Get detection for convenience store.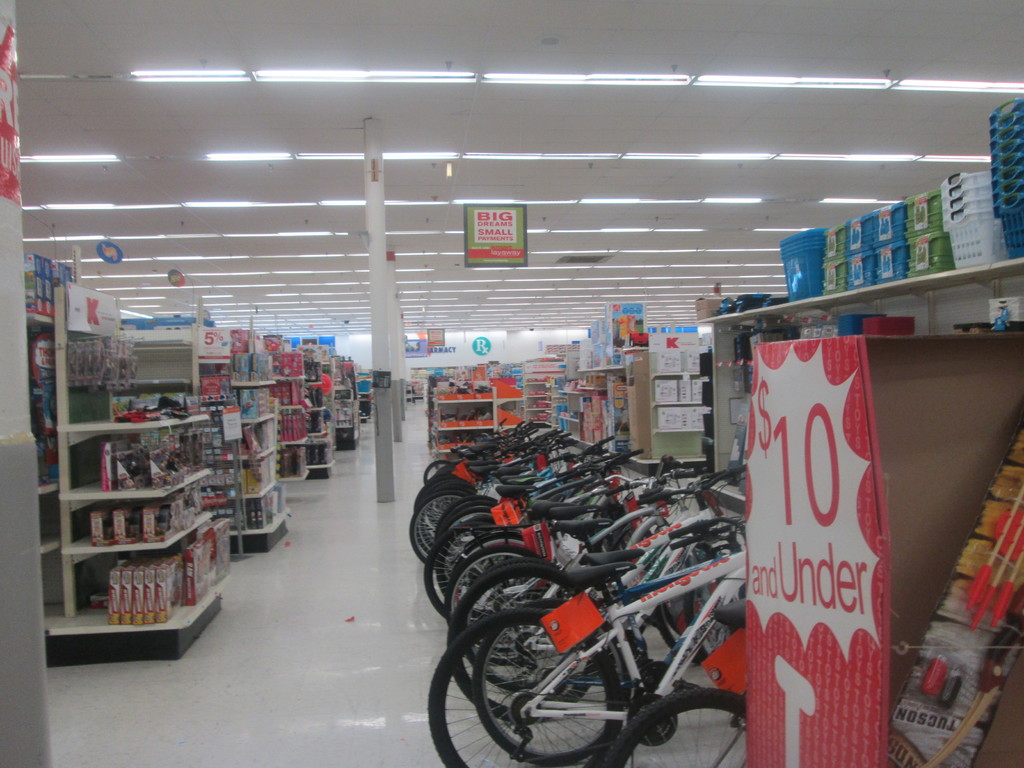
Detection: <box>22,10,1023,756</box>.
